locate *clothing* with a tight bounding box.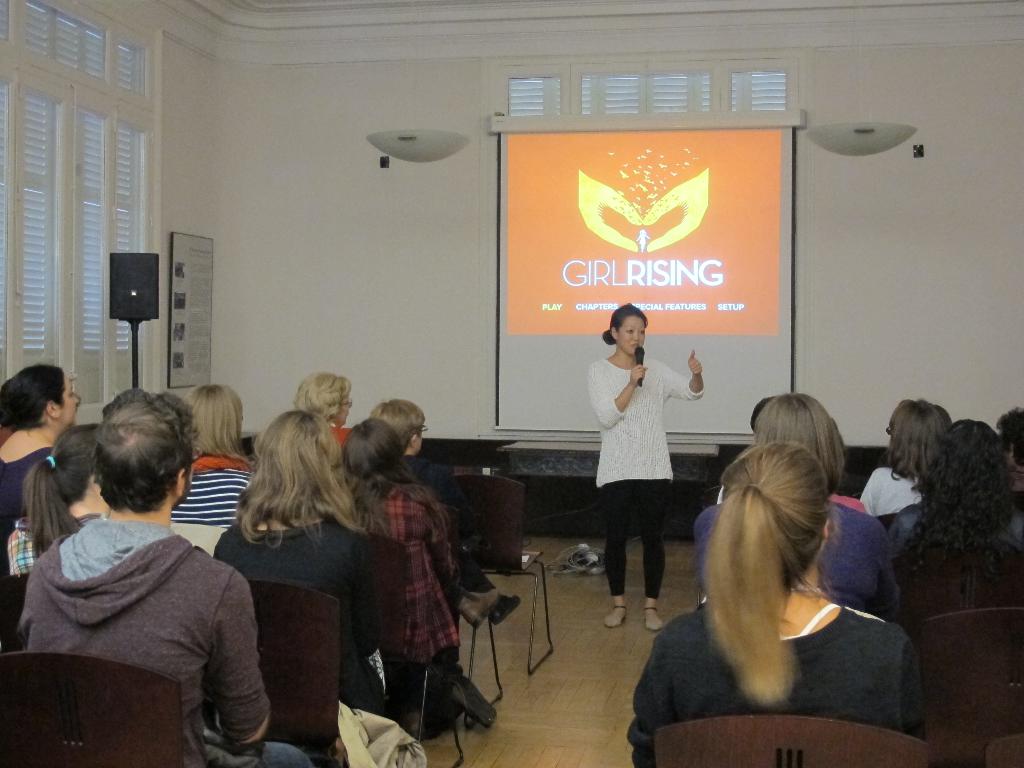
bbox=(869, 502, 1023, 553).
